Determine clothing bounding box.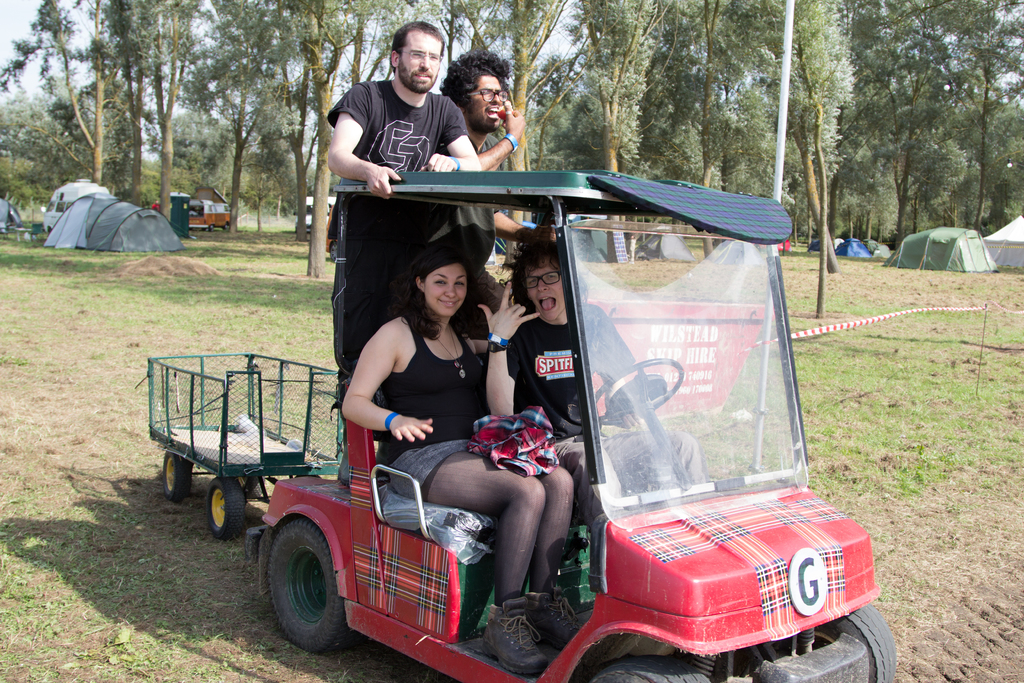
Determined: (335,83,465,356).
